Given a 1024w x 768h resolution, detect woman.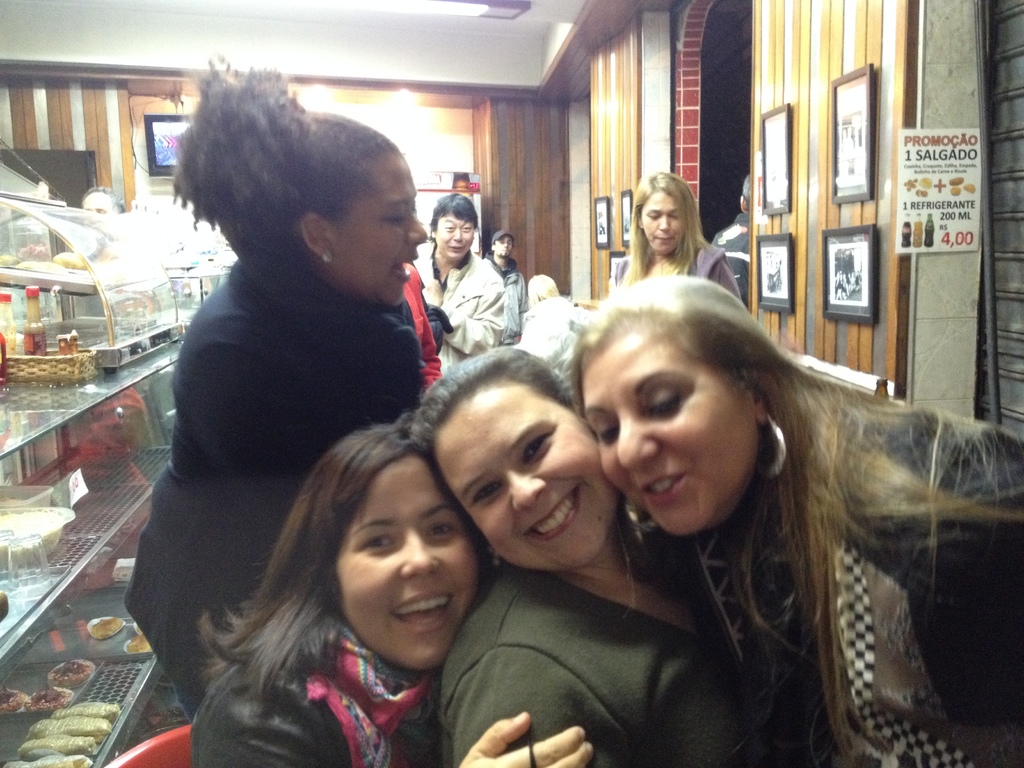
region(566, 269, 1023, 767).
